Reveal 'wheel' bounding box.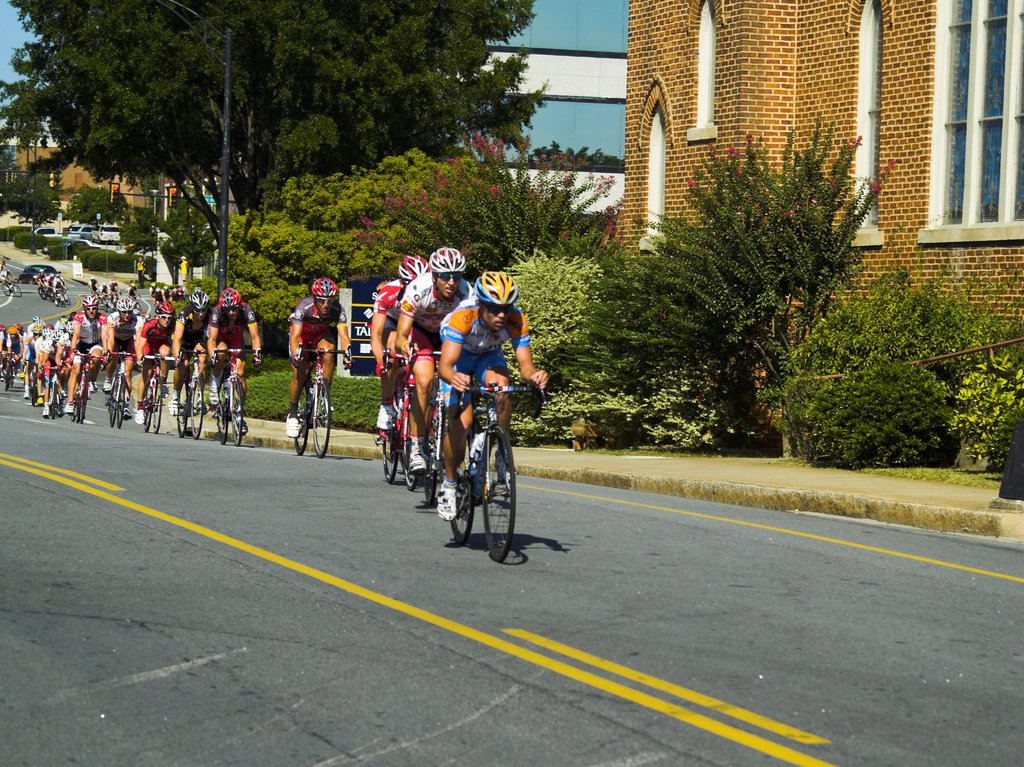
Revealed: l=176, t=382, r=188, b=436.
